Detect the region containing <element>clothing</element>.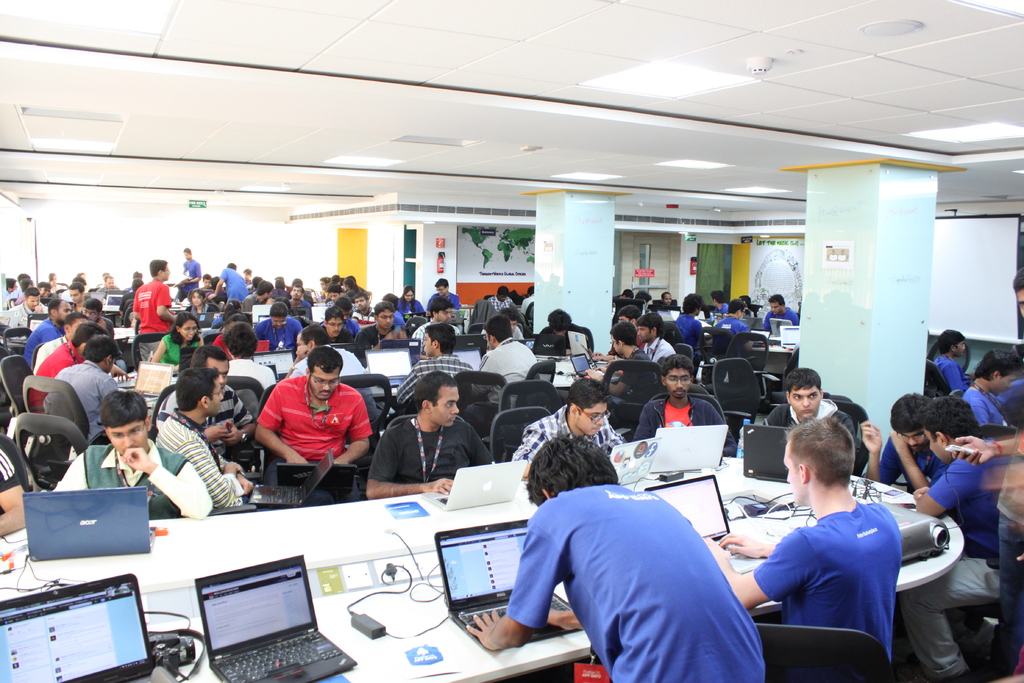
238 292 273 317.
